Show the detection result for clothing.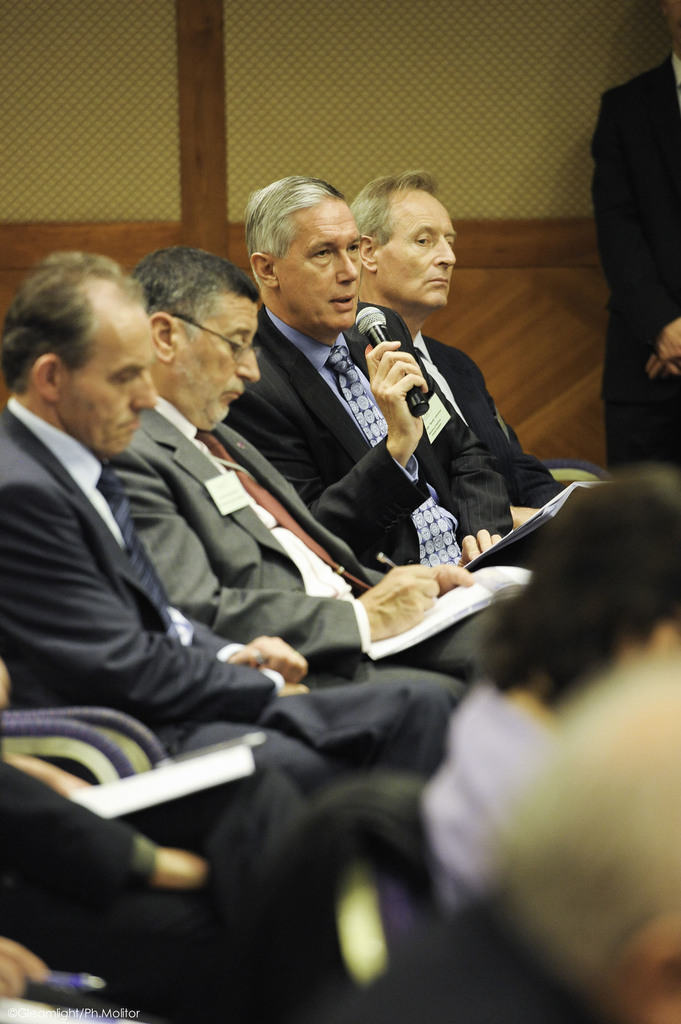
bbox=(237, 303, 525, 569).
